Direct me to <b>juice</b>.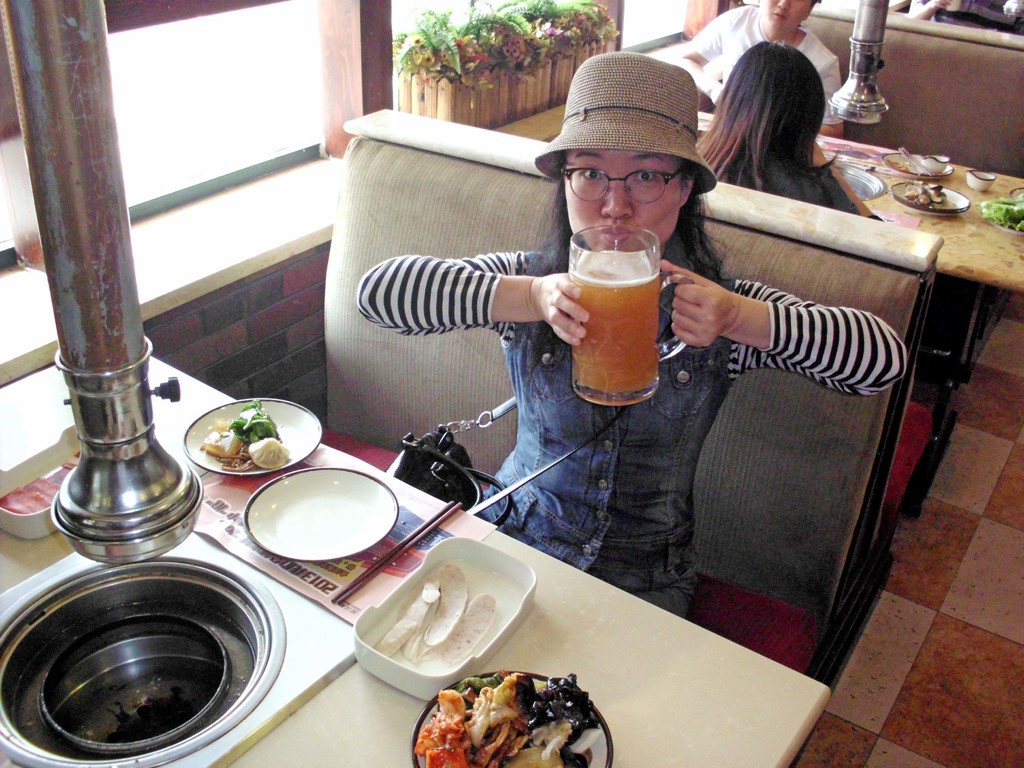
Direction: bbox=[553, 219, 674, 406].
